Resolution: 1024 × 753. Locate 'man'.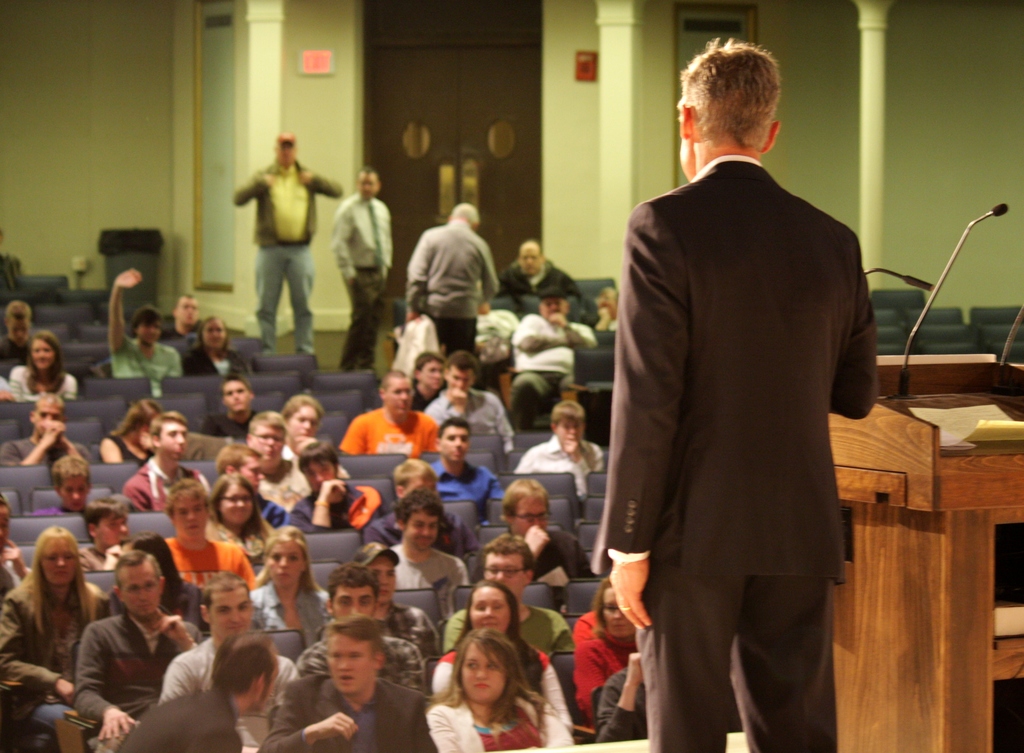
(79,494,138,581).
